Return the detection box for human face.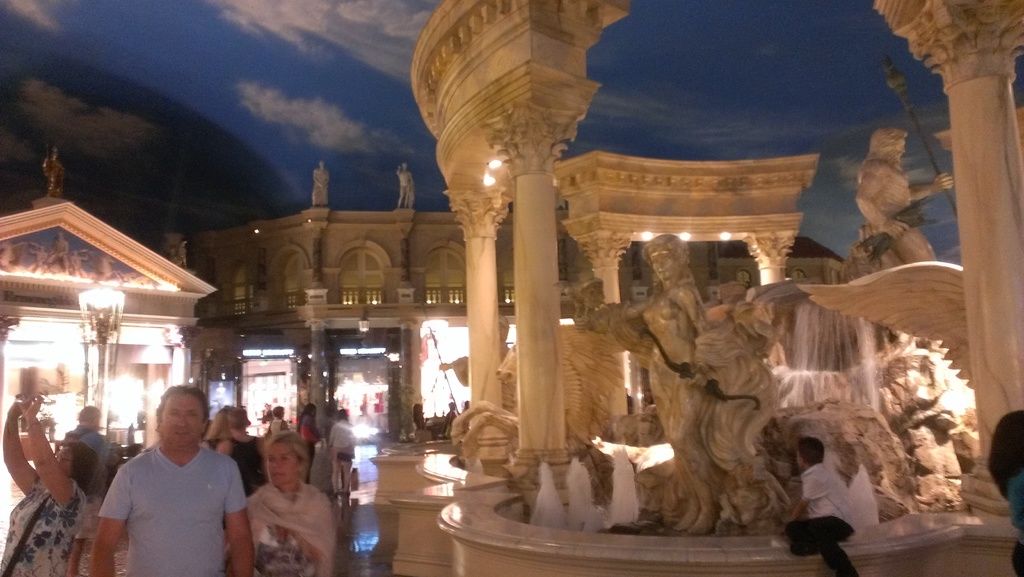
locate(159, 393, 203, 451).
